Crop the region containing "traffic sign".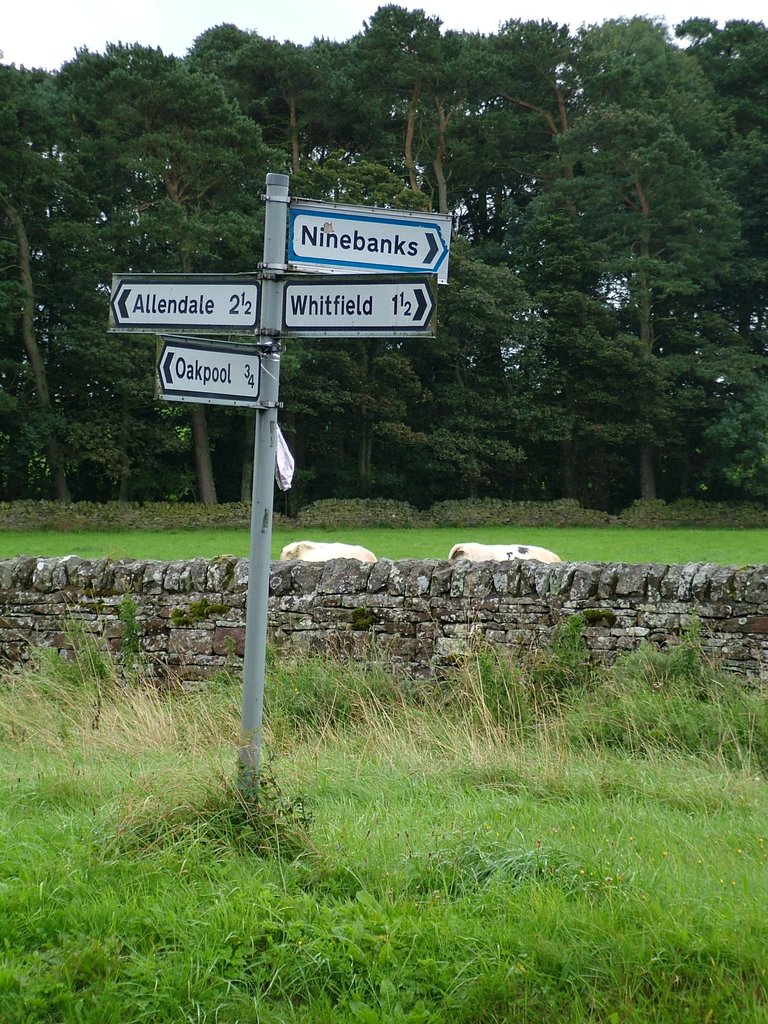
Crop region: (left=289, top=205, right=453, bottom=280).
